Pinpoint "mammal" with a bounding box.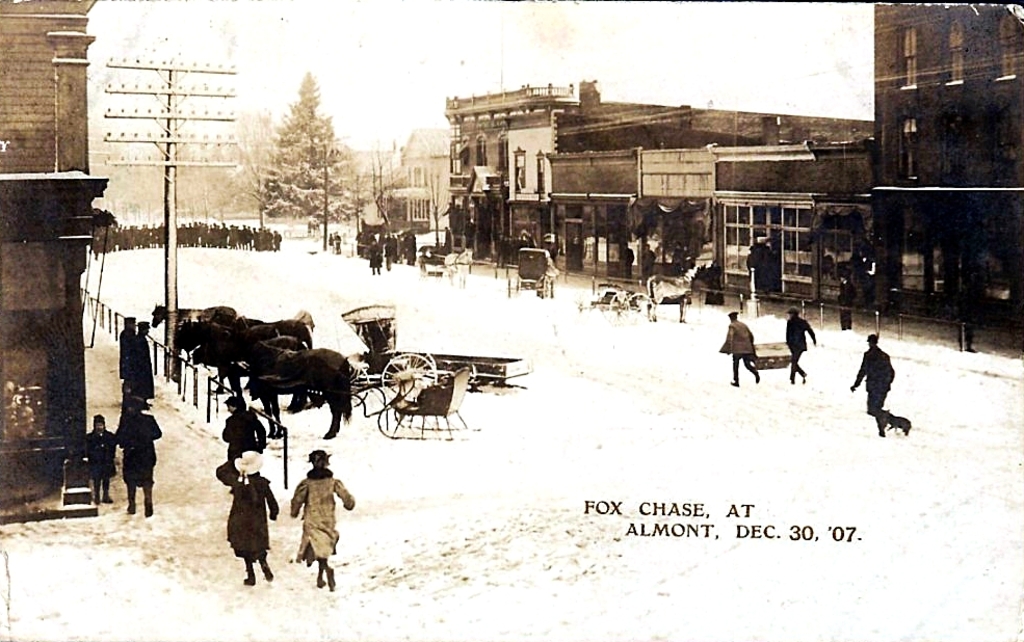
(x1=444, y1=230, x2=452, y2=251).
